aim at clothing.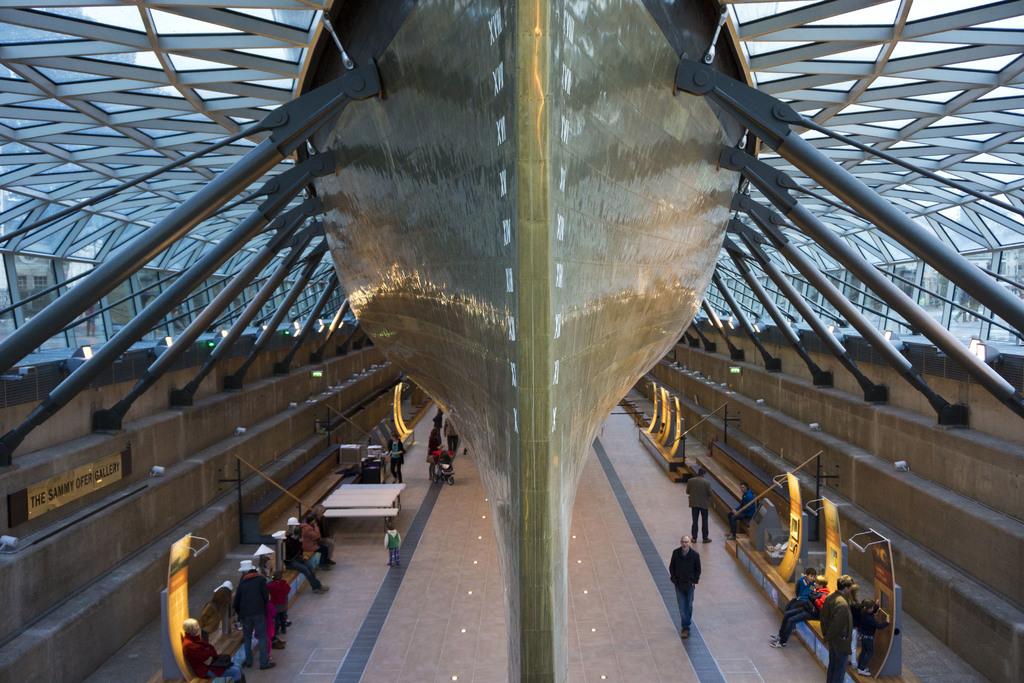
Aimed at box(180, 632, 229, 682).
